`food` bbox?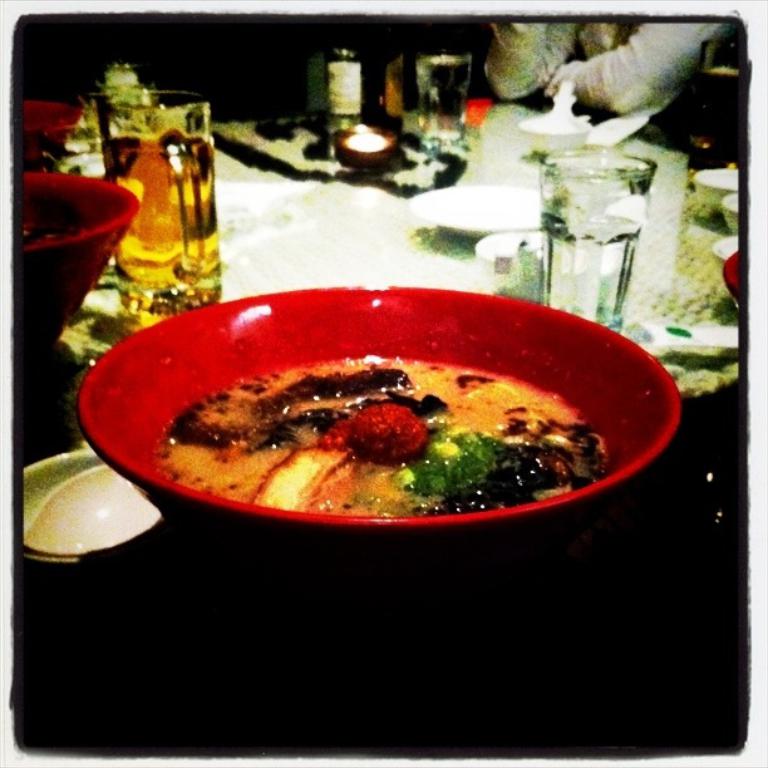
{"x1": 164, "y1": 355, "x2": 612, "y2": 520}
